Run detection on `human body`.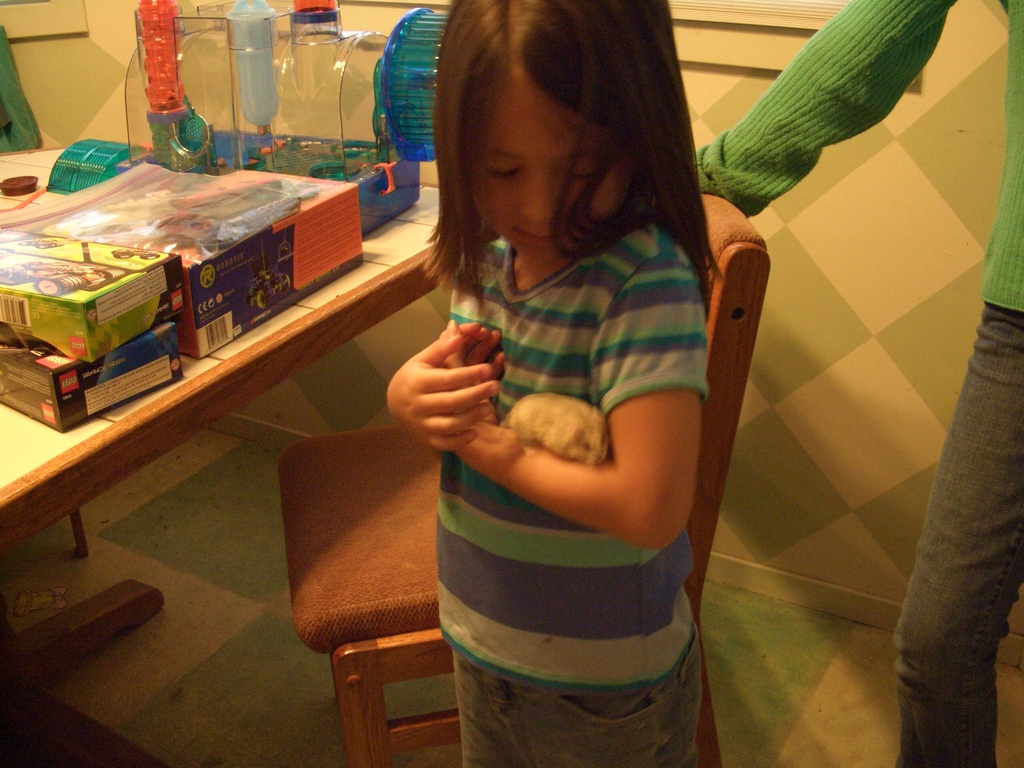
Result: left=687, top=1, right=1023, bottom=767.
